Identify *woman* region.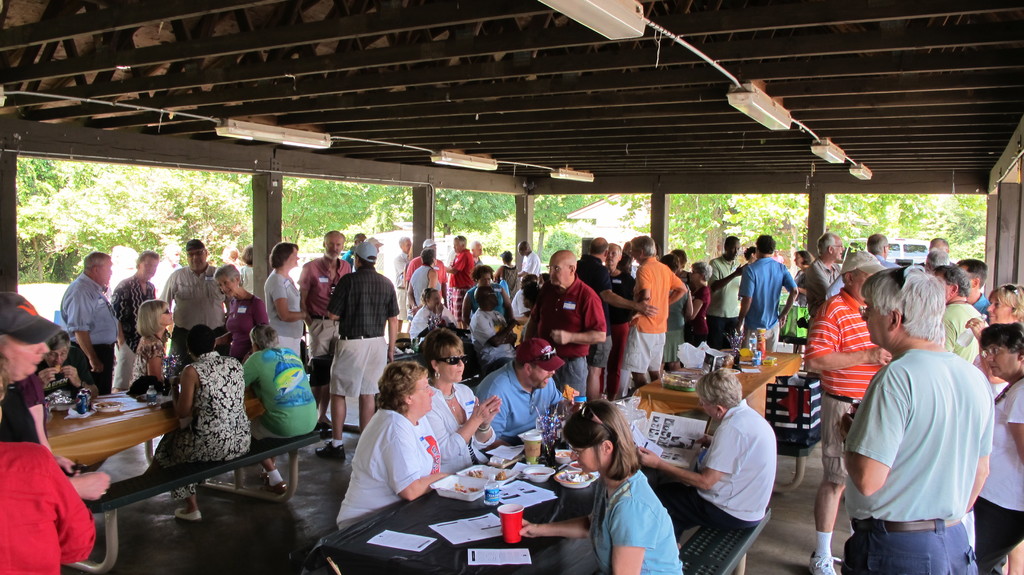
Region: Rect(236, 244, 257, 295).
